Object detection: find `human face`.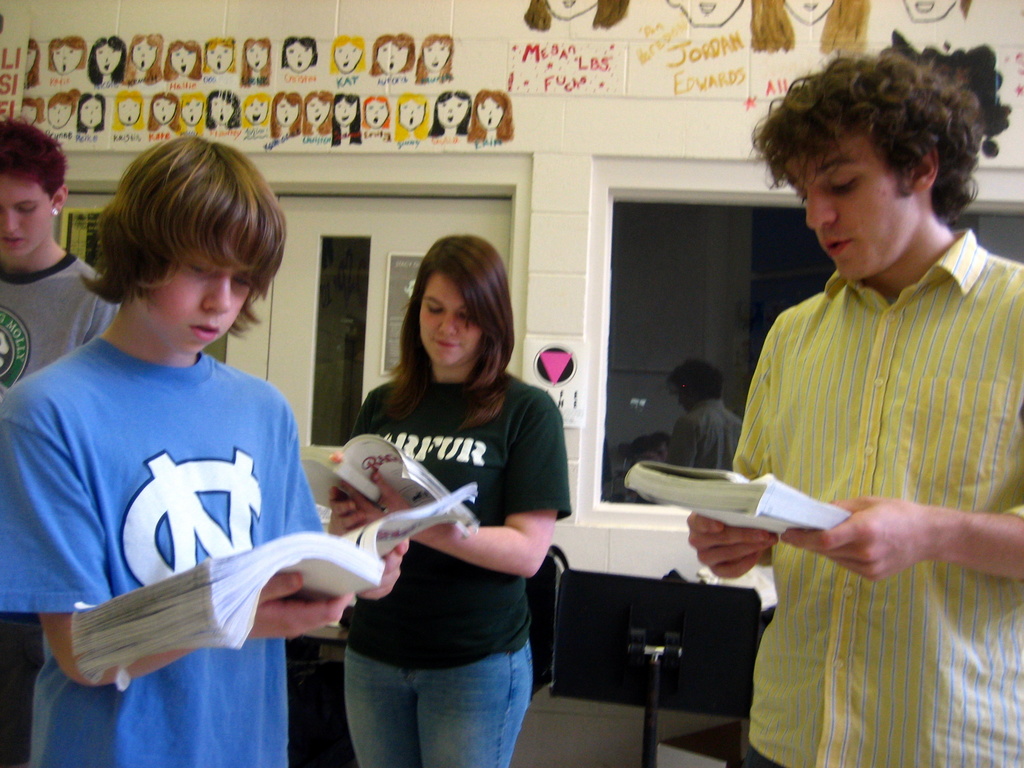
BBox(424, 42, 446, 68).
